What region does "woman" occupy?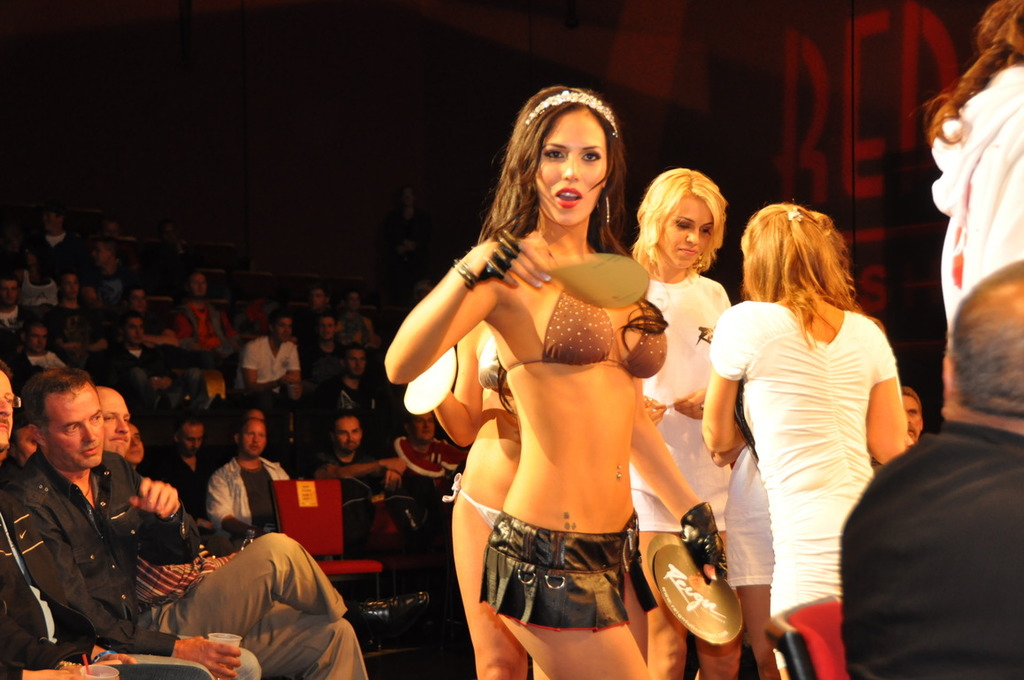
bbox(435, 313, 556, 679).
